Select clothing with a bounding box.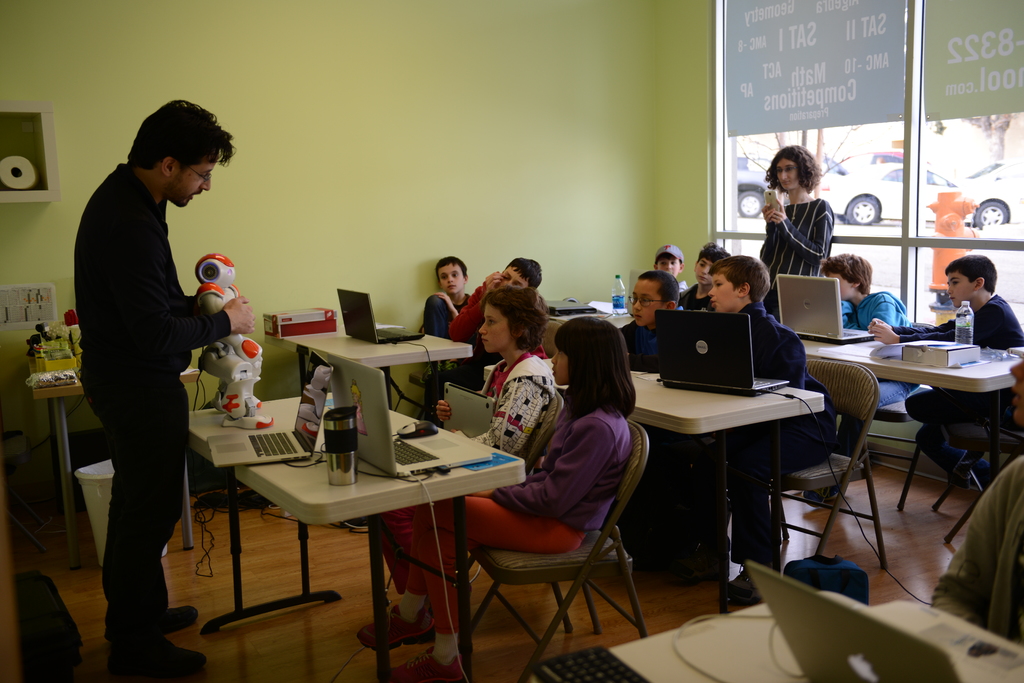
726 299 808 570.
